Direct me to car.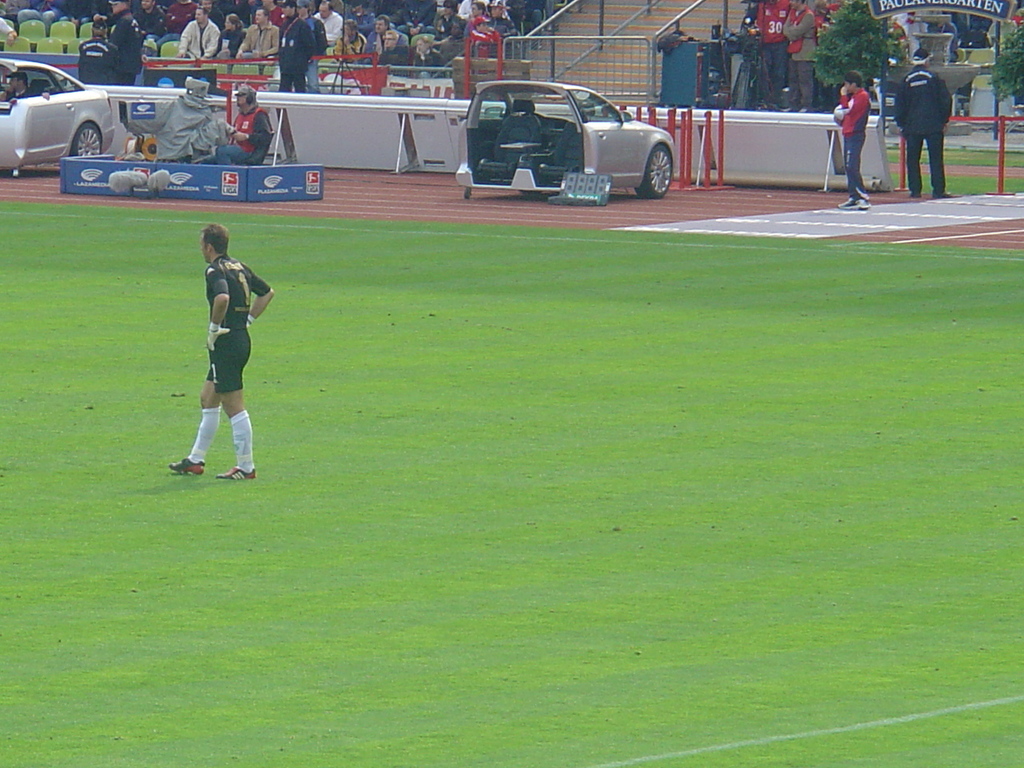
Direction: [433,71,697,200].
